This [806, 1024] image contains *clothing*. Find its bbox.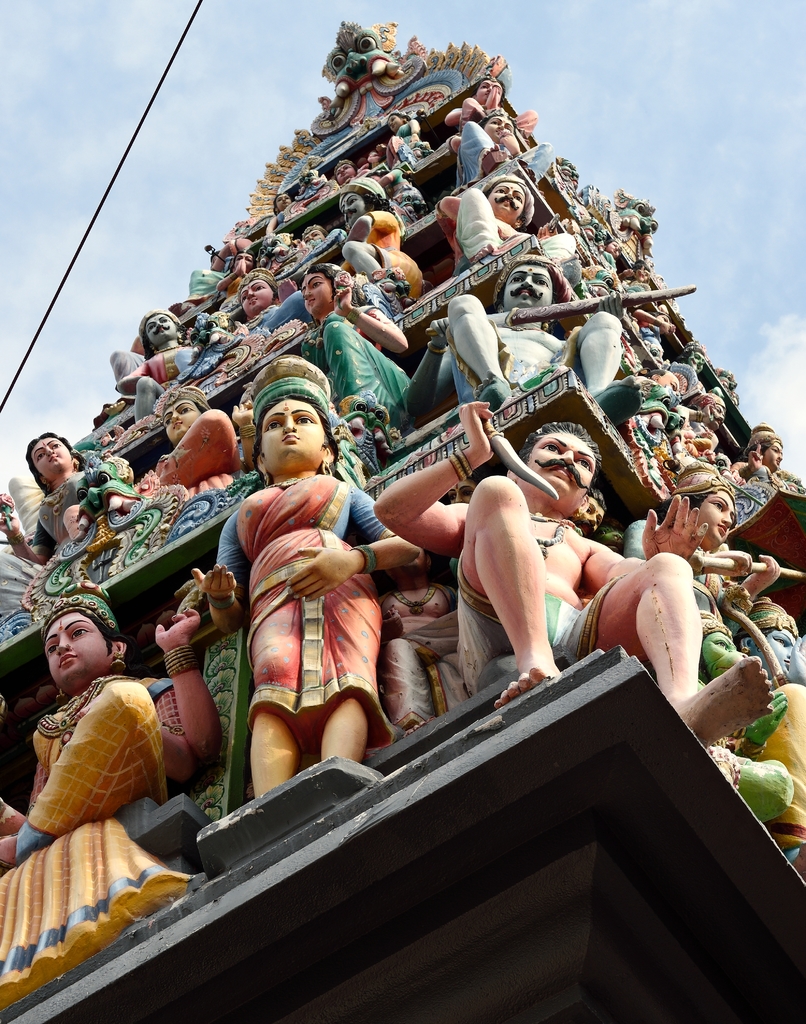
box=[455, 124, 554, 182].
